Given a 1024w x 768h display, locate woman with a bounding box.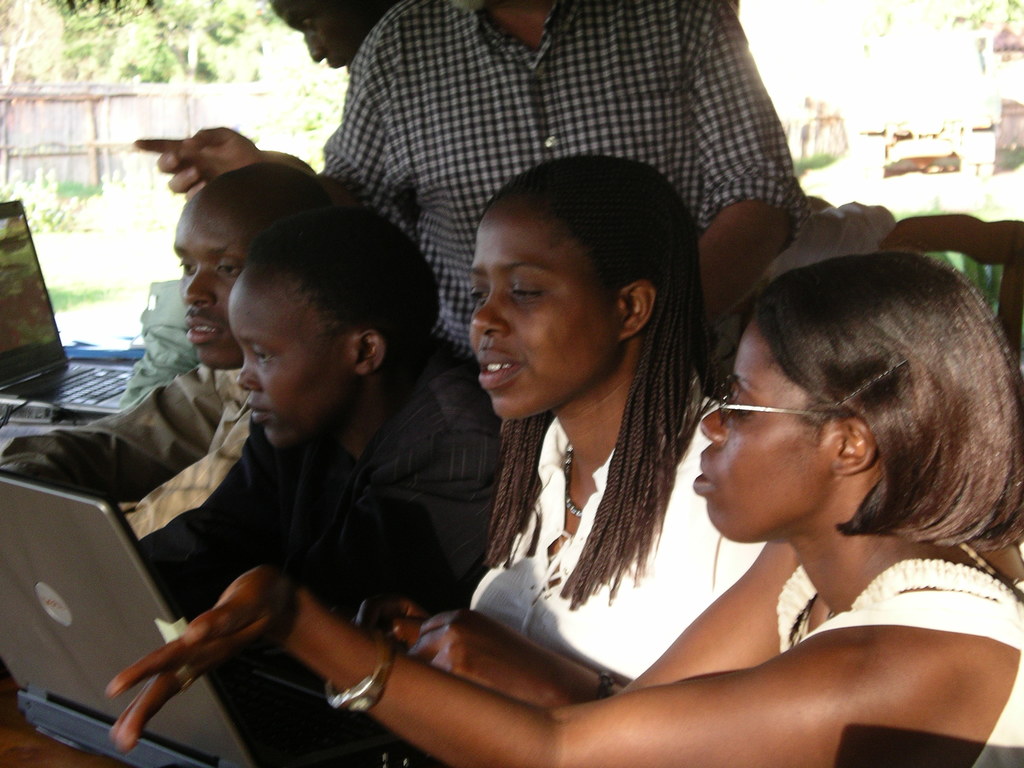
Located: [x1=106, y1=252, x2=1023, y2=767].
